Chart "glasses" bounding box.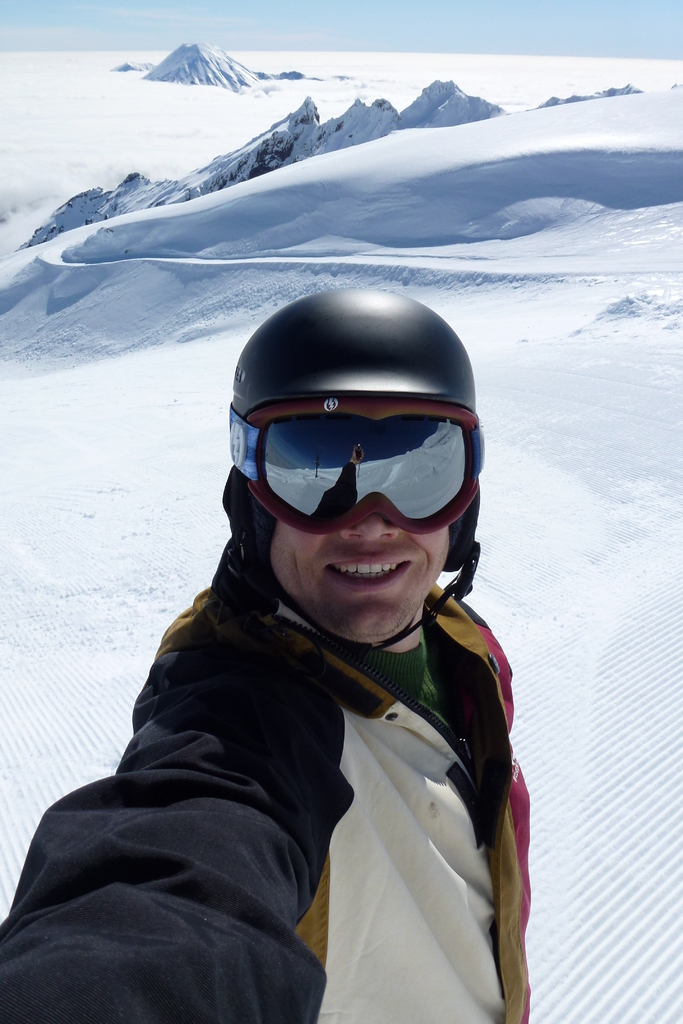
Charted: Rect(220, 426, 486, 534).
